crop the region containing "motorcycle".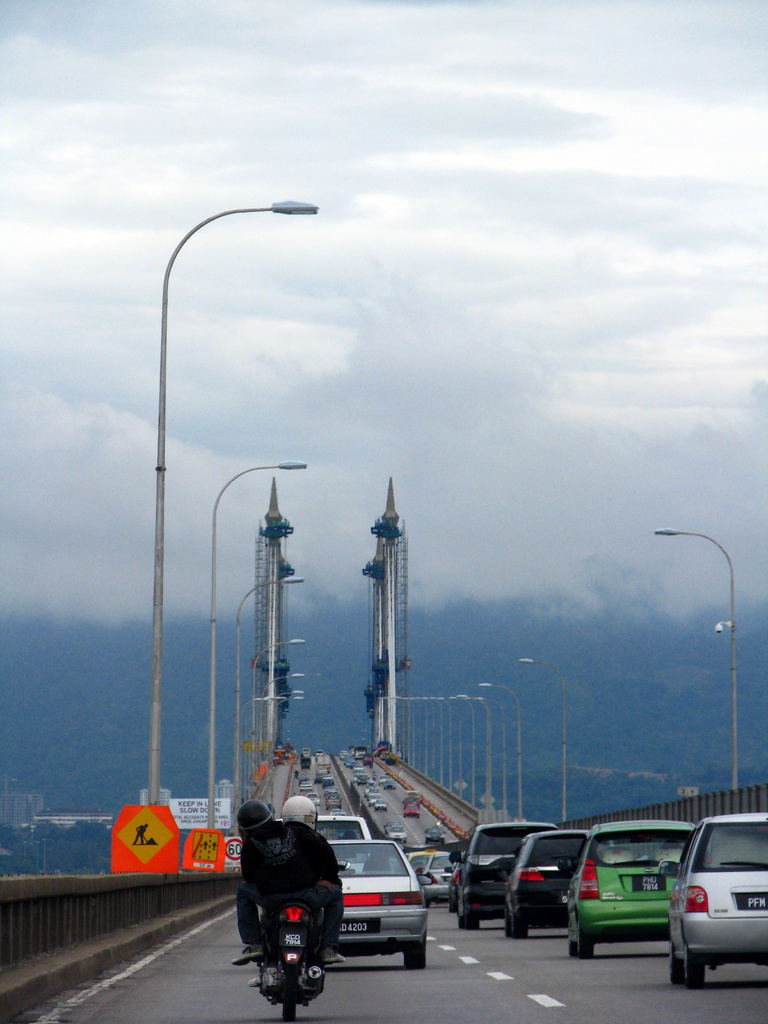
Crop region: crop(255, 897, 328, 1021).
